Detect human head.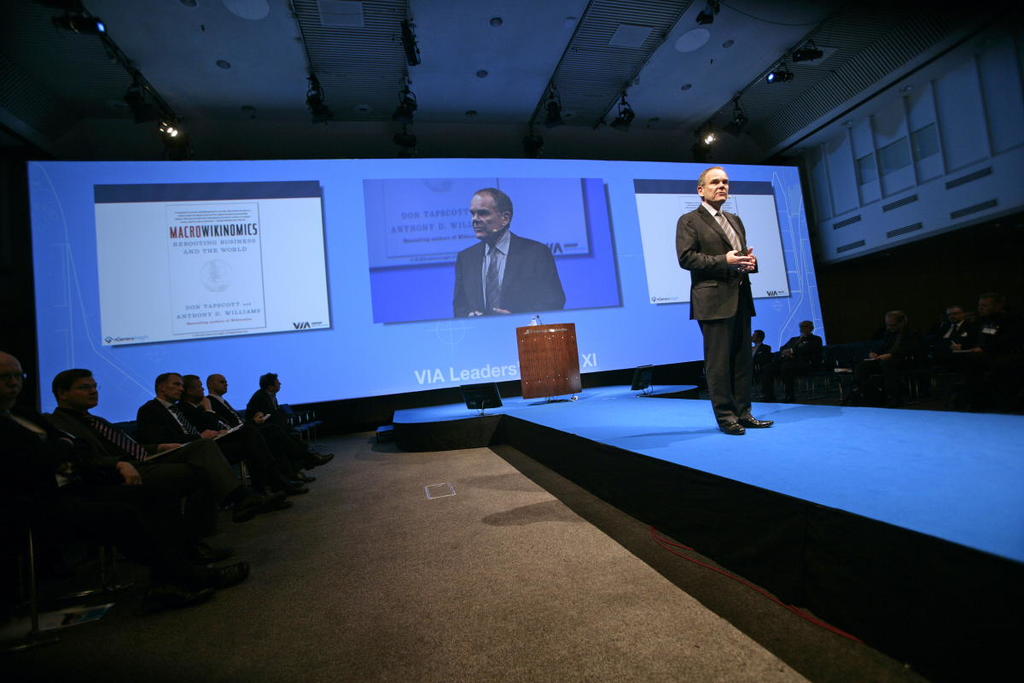
Detected at pyautogui.locateOnScreen(881, 312, 910, 333).
